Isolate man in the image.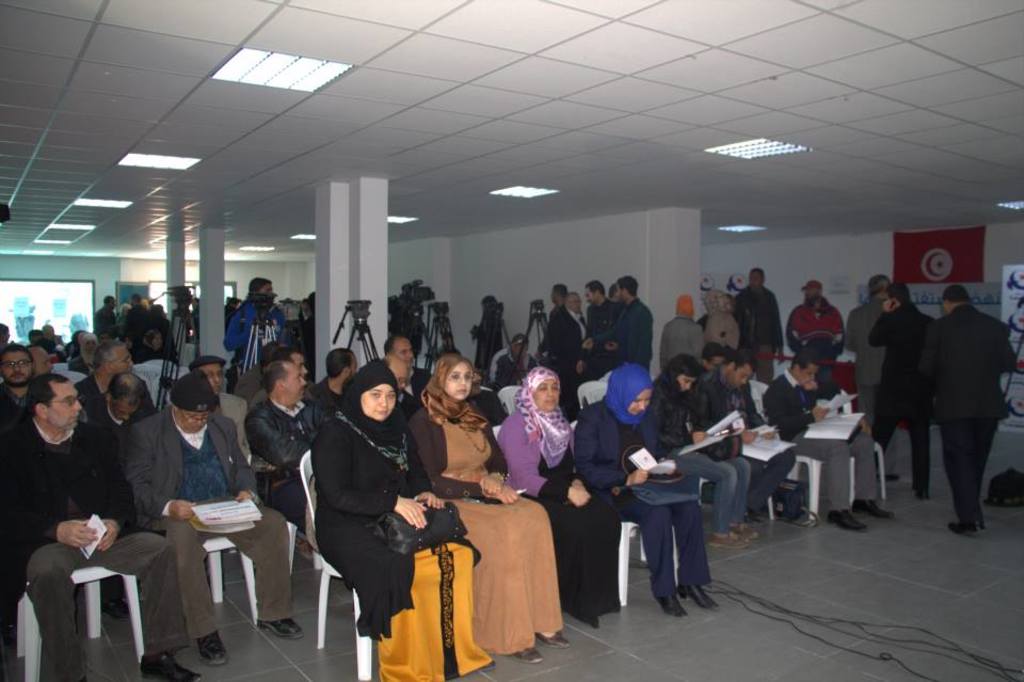
Isolated region: {"x1": 734, "y1": 267, "x2": 784, "y2": 382}.
